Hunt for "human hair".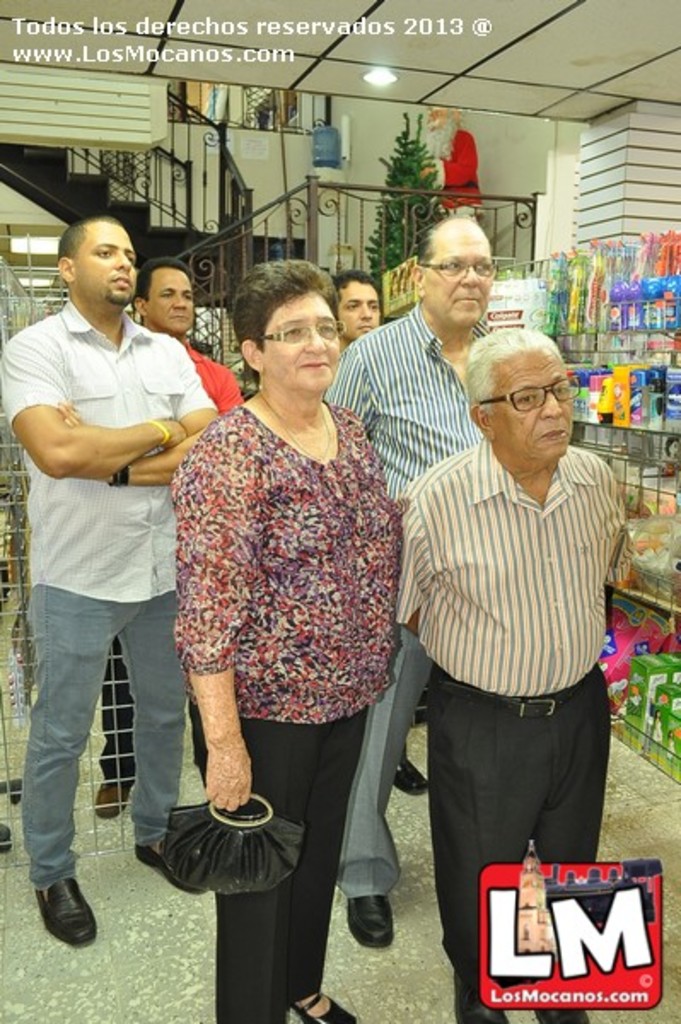
Hunted down at (x1=137, y1=256, x2=198, y2=295).
